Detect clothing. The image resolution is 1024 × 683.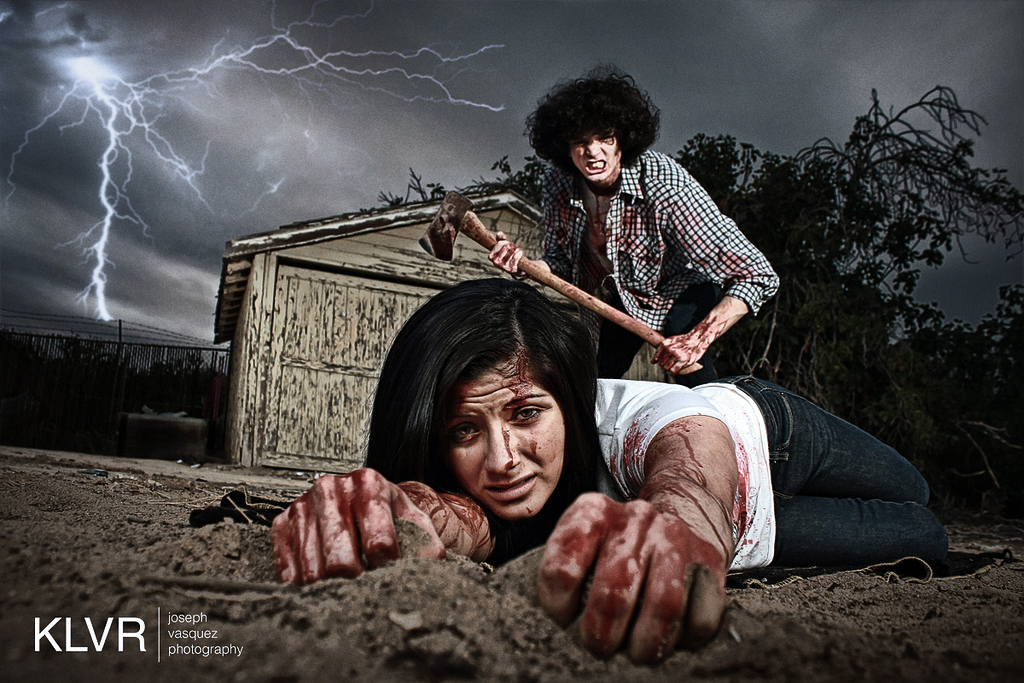
box=[541, 137, 779, 392].
